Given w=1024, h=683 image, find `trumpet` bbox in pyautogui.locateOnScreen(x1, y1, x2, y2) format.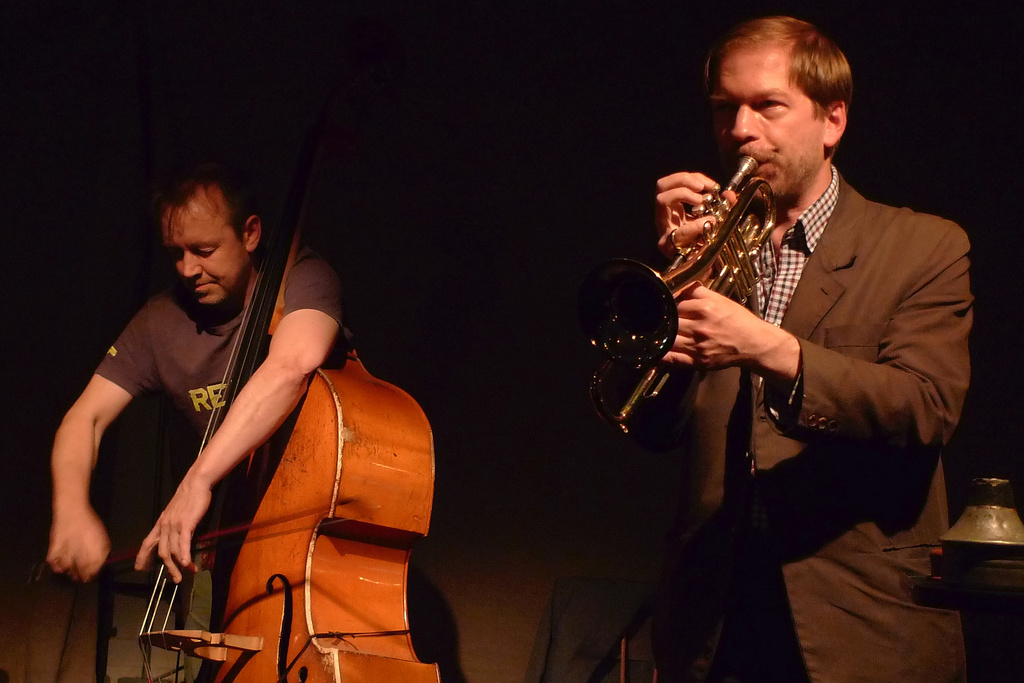
pyautogui.locateOnScreen(604, 172, 846, 425).
